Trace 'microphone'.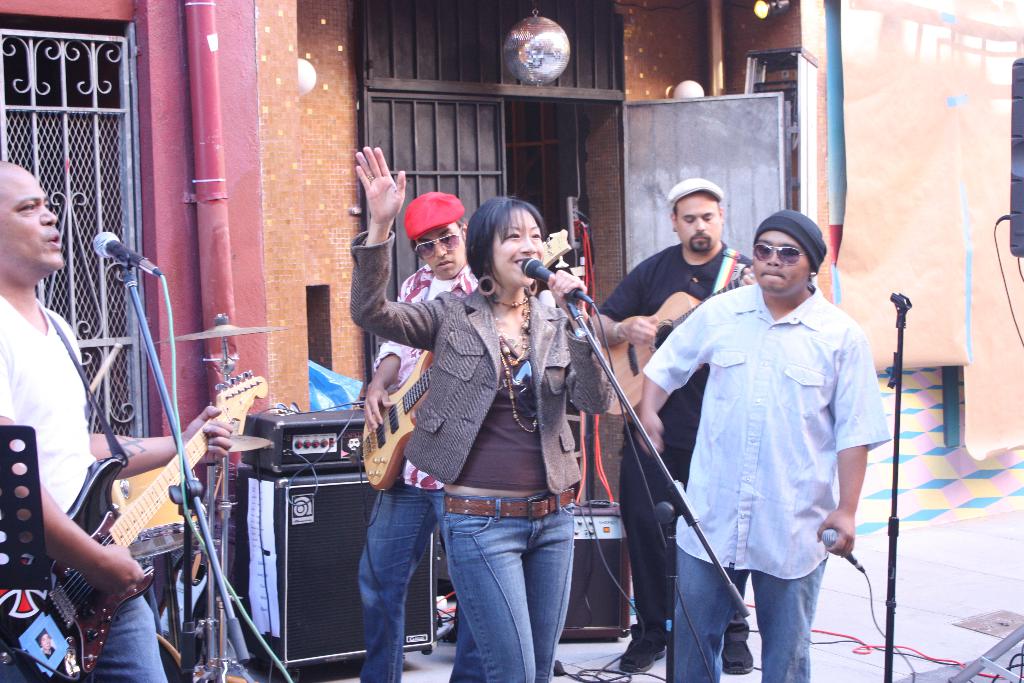
Traced to 522, 256, 590, 303.
